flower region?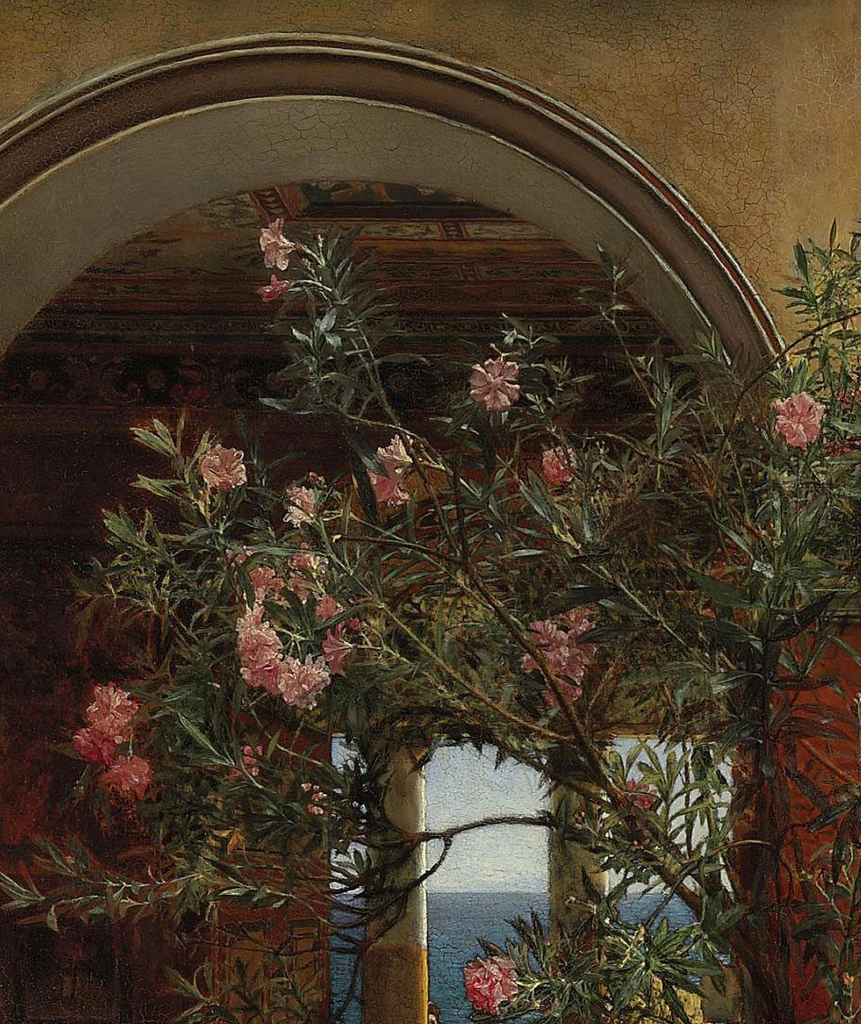
(left=316, top=625, right=353, bottom=672)
